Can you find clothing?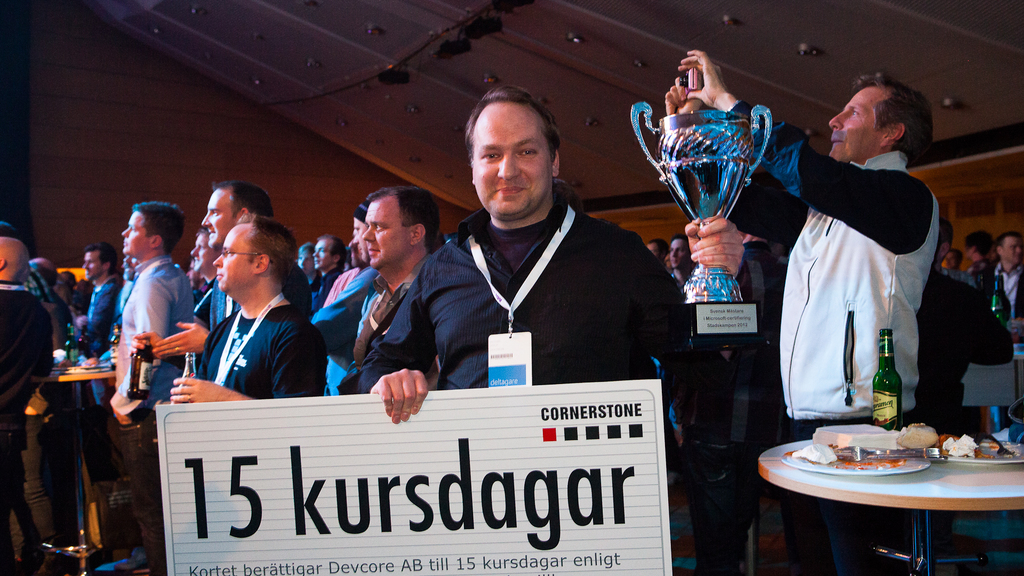
Yes, bounding box: rect(88, 272, 115, 470).
